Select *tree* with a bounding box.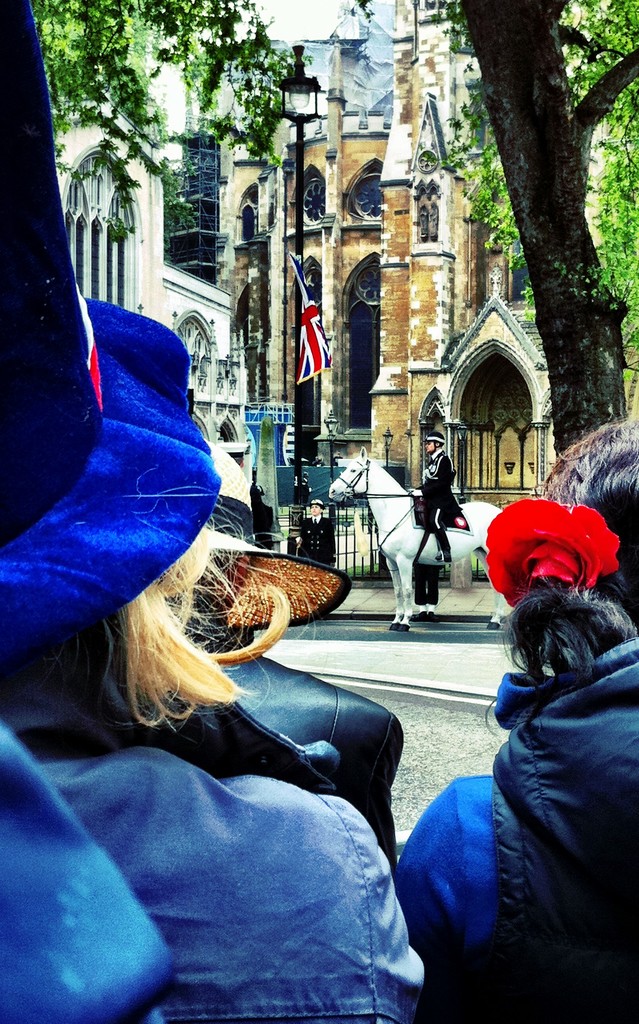
box(38, 0, 302, 224).
